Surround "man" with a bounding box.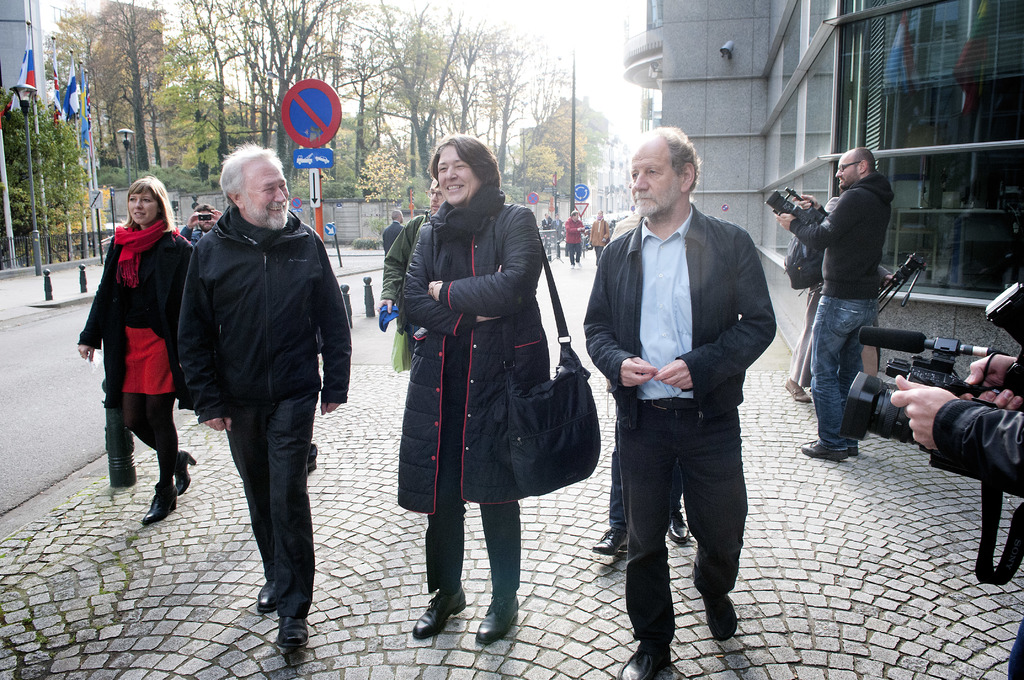
left=891, top=358, right=1023, bottom=493.
